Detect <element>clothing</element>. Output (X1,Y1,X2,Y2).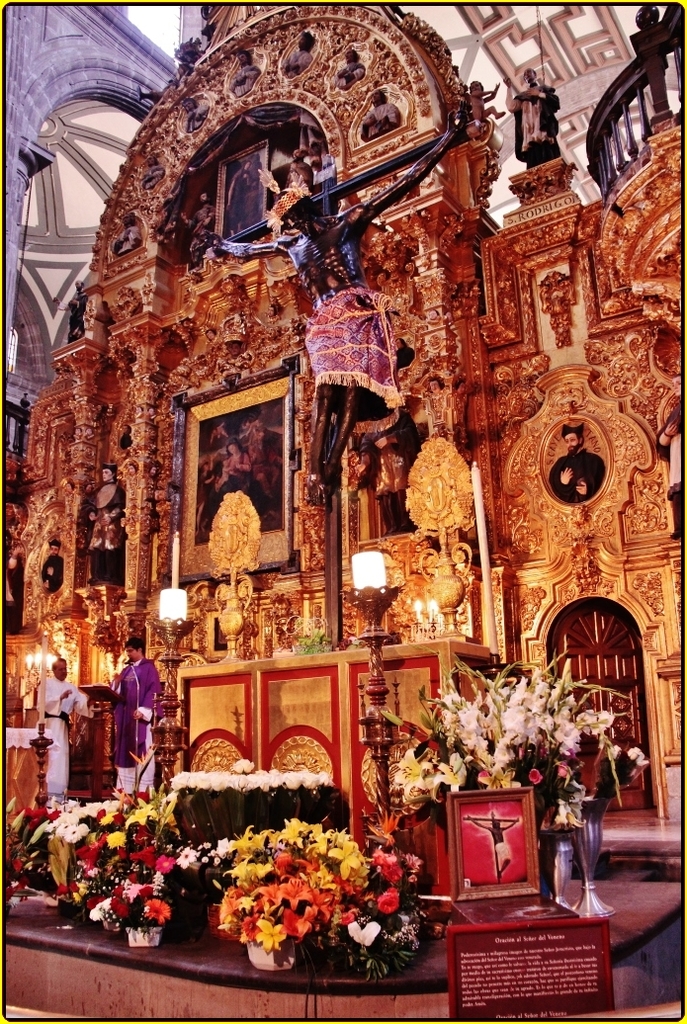
(110,660,169,792).
